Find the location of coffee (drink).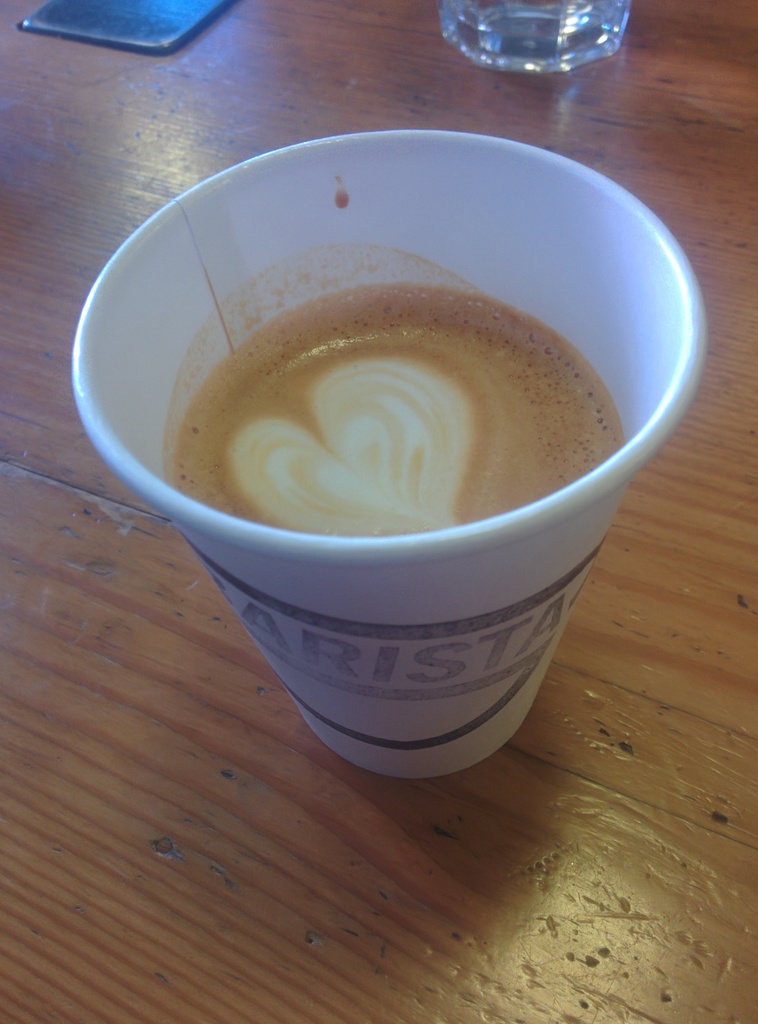
Location: 170, 276, 630, 527.
